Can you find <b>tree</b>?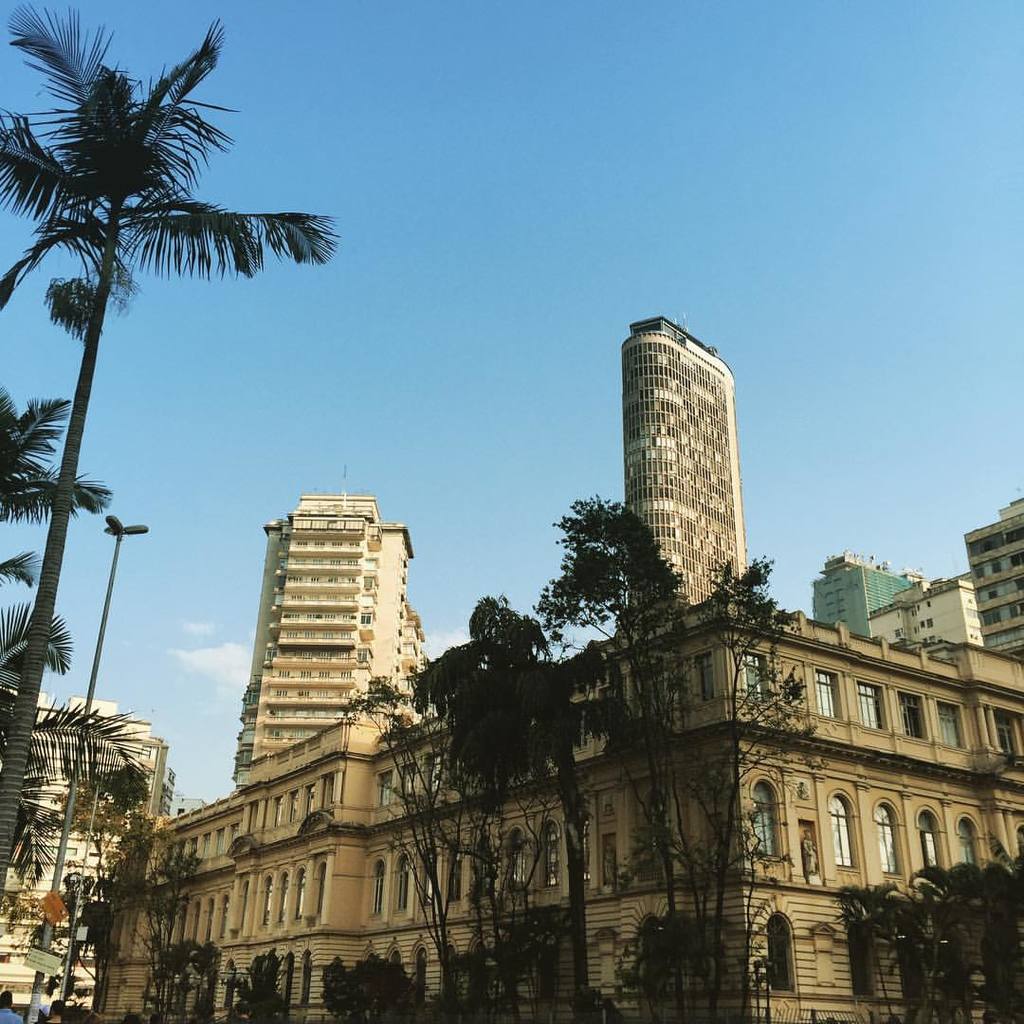
Yes, bounding box: pyautogui.locateOnScreen(1, 0, 318, 727).
